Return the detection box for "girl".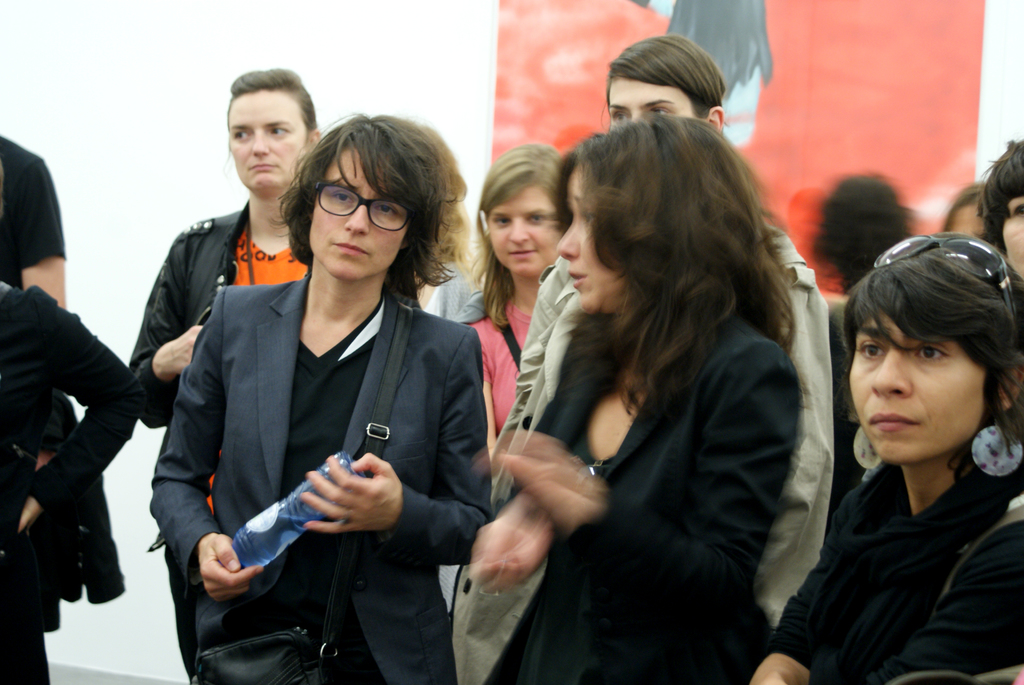
(left=145, top=113, right=492, bottom=684).
